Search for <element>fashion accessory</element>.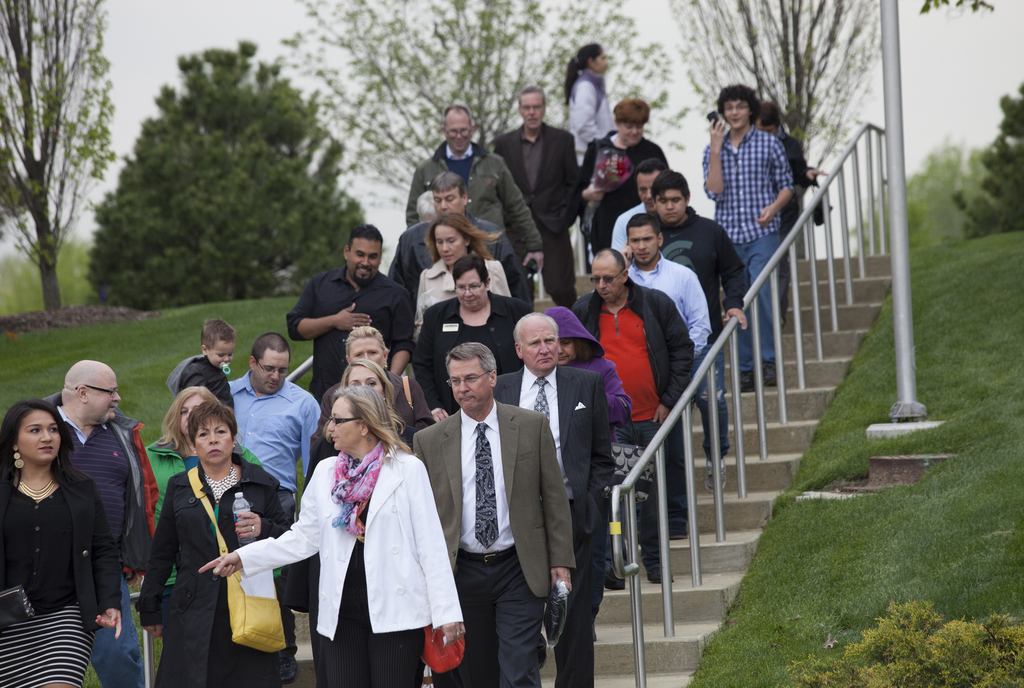
Found at <bbox>182, 463, 291, 653</bbox>.
